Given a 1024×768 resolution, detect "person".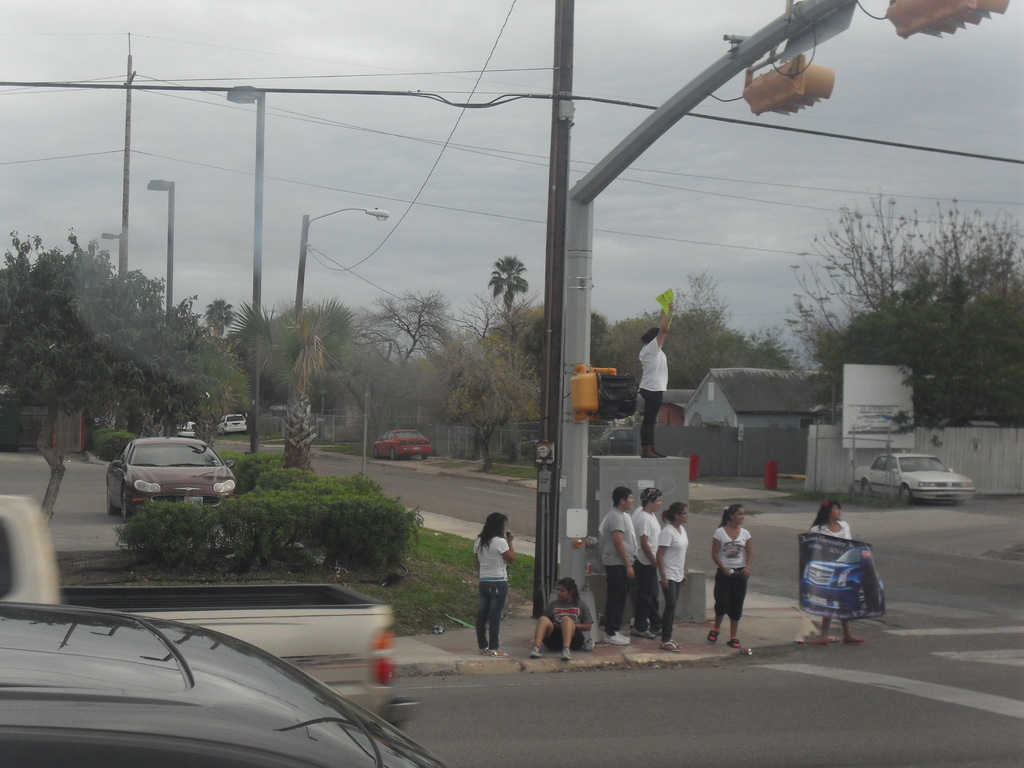
597, 487, 638, 646.
